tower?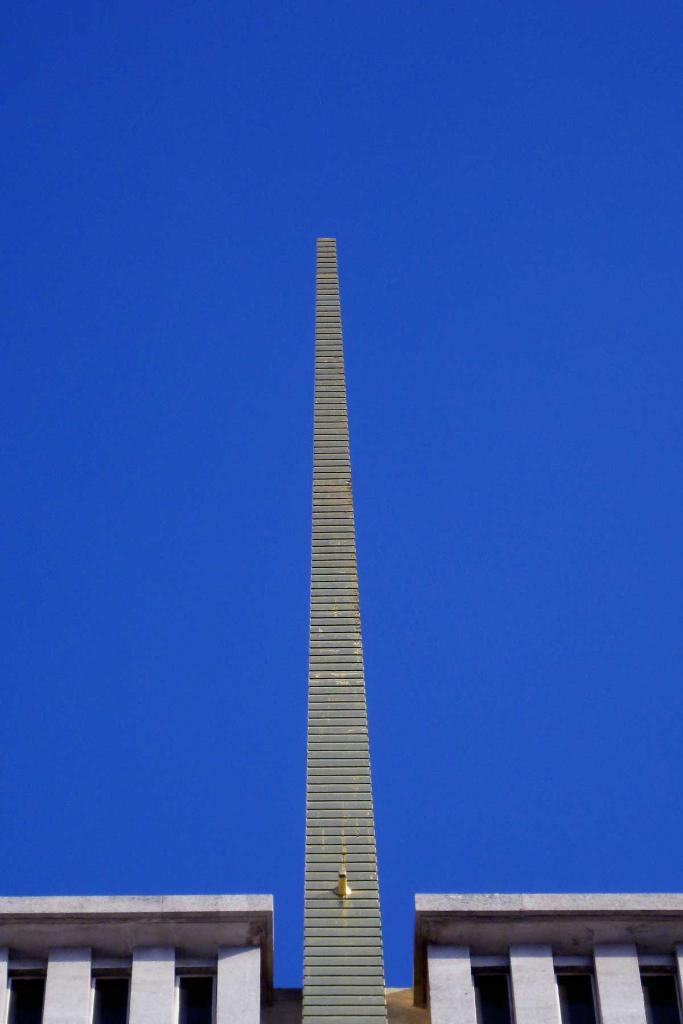
<bbox>306, 237, 393, 1023</bbox>
